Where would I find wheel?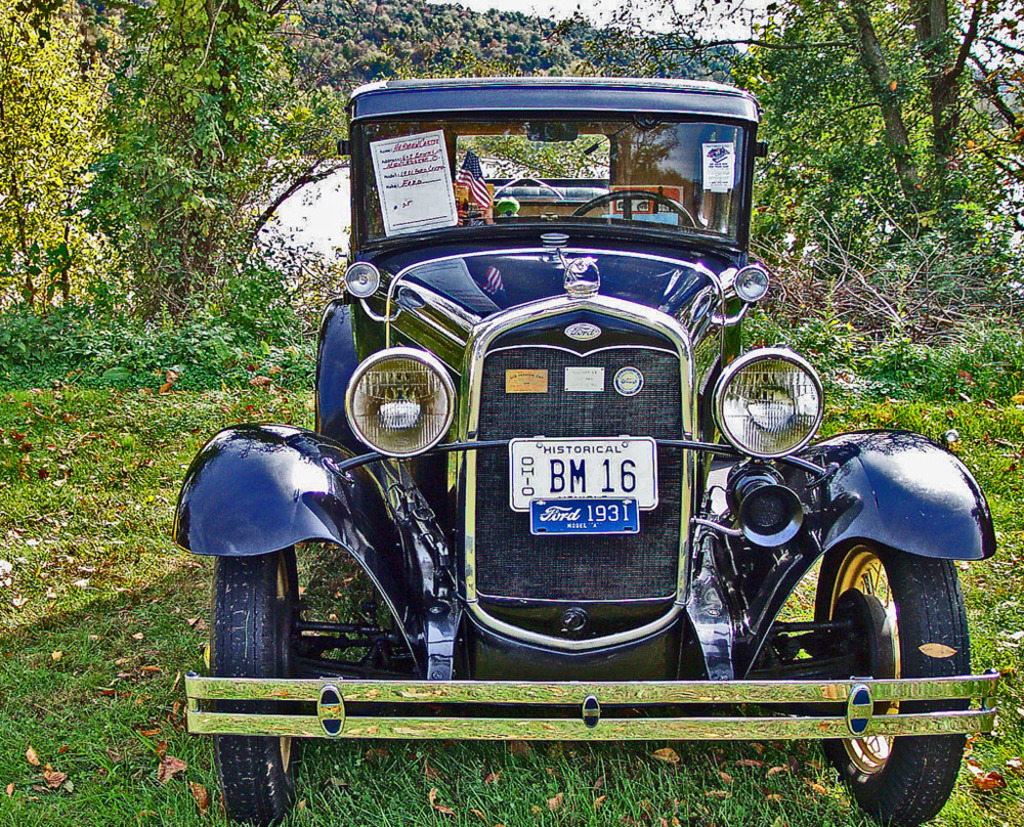
At crop(820, 557, 961, 784).
